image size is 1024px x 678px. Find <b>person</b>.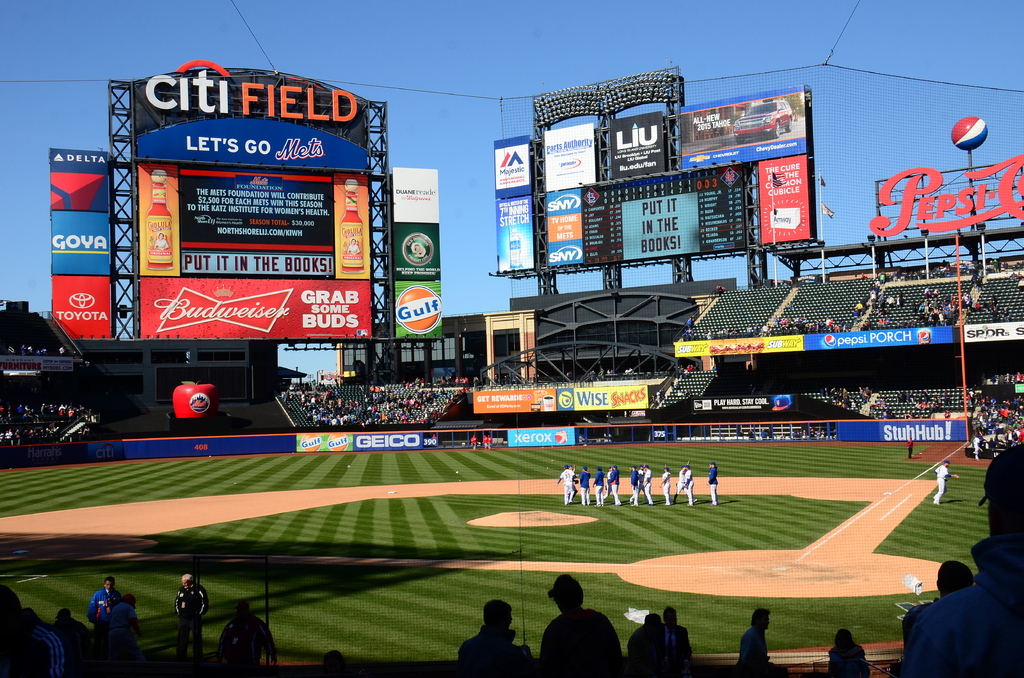
bbox=(972, 433, 981, 460).
